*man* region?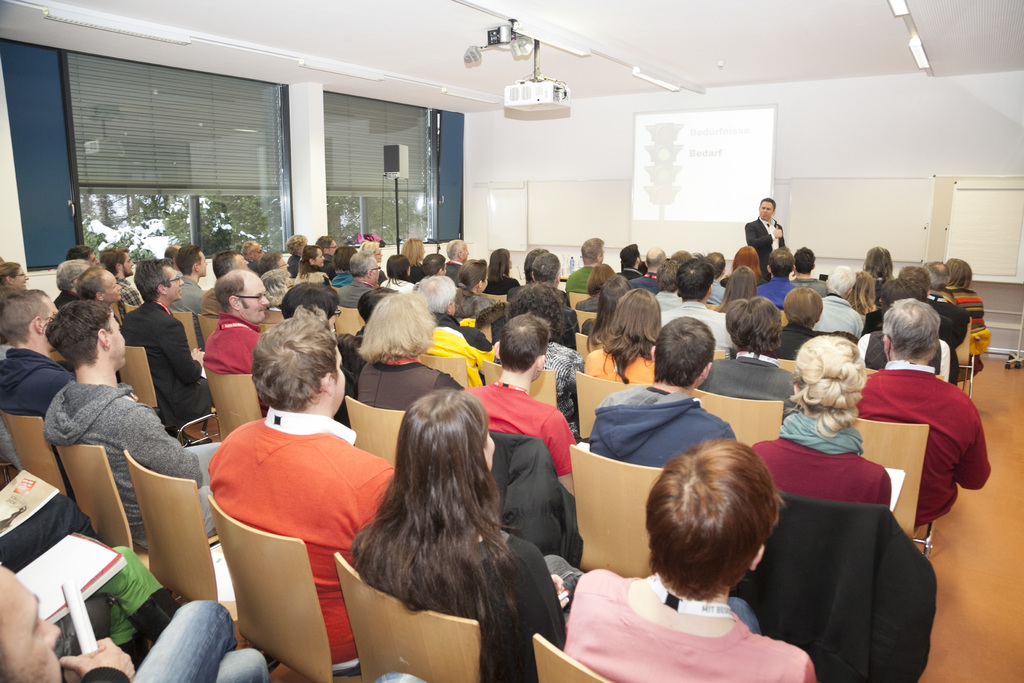
l=852, t=296, r=991, b=530
